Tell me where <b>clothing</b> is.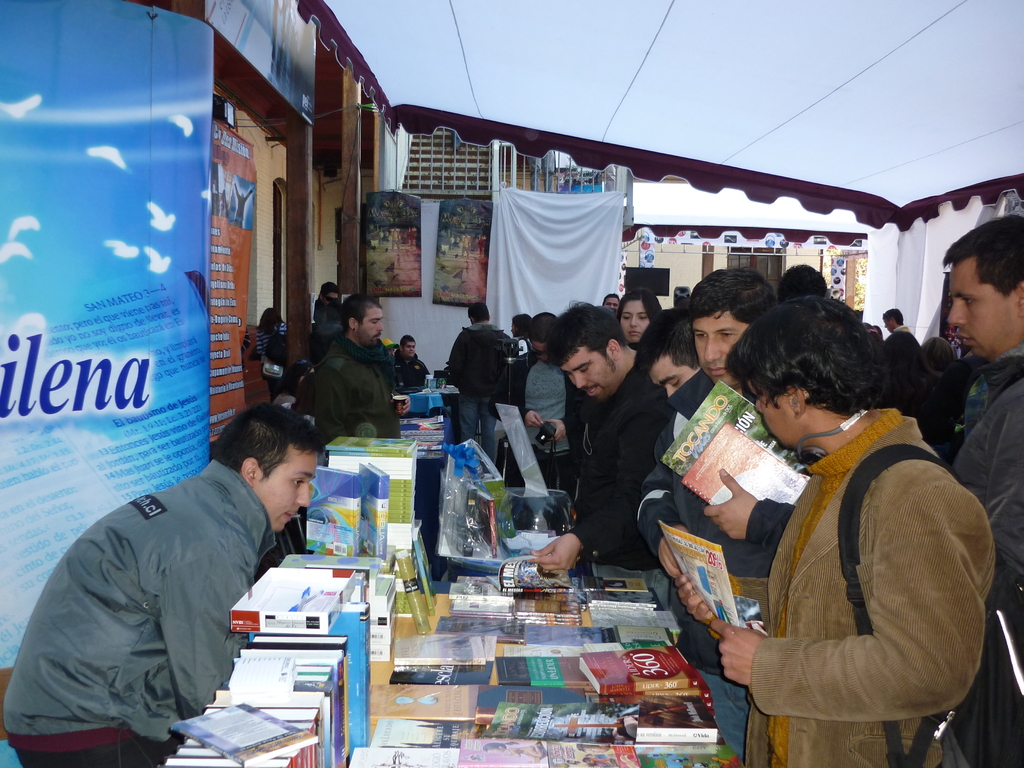
<b>clothing</b> is at detection(313, 316, 342, 355).
